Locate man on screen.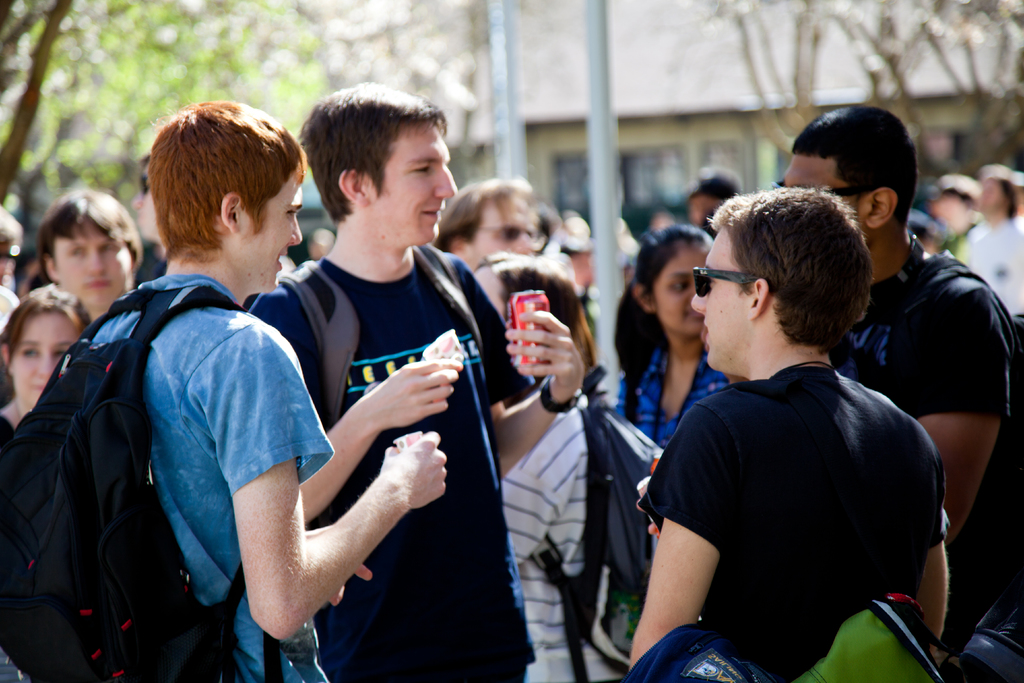
On screen at Rect(932, 177, 982, 259).
